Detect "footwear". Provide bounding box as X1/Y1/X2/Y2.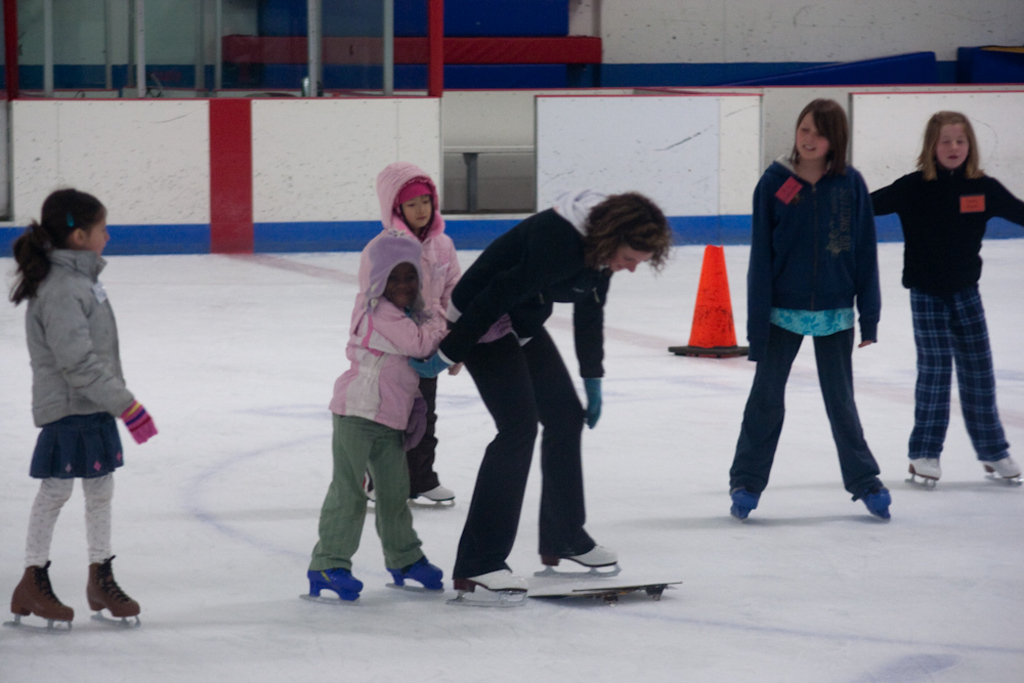
85/552/141/622.
